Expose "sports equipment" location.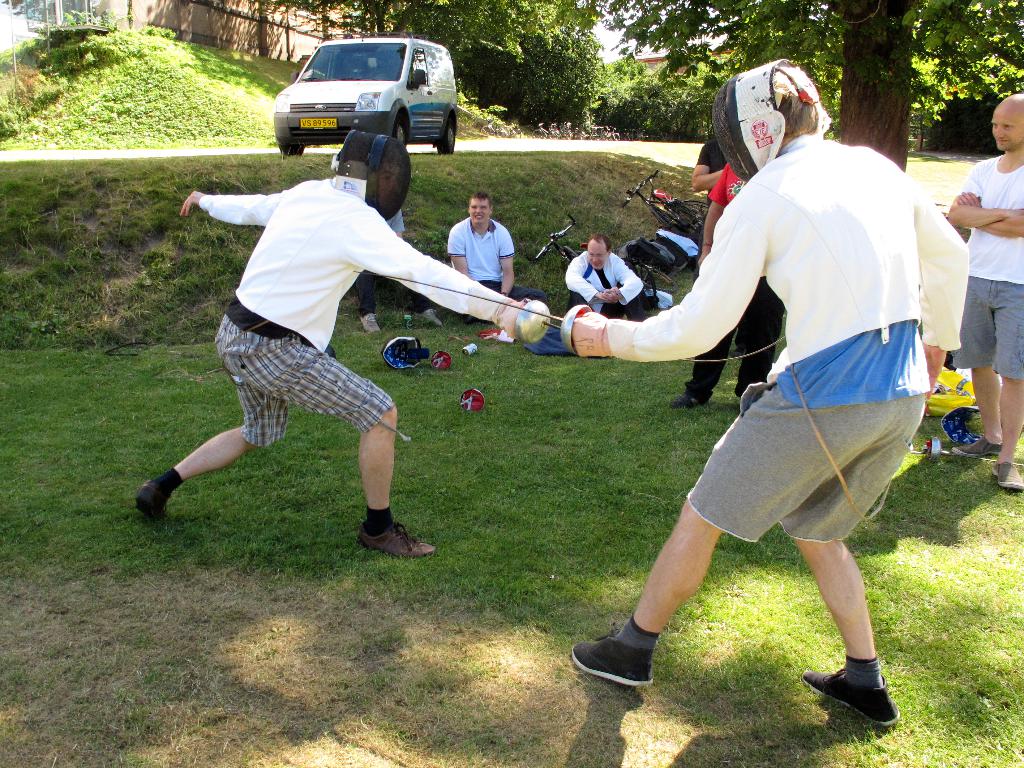
Exposed at x1=353 y1=271 x2=593 y2=358.
